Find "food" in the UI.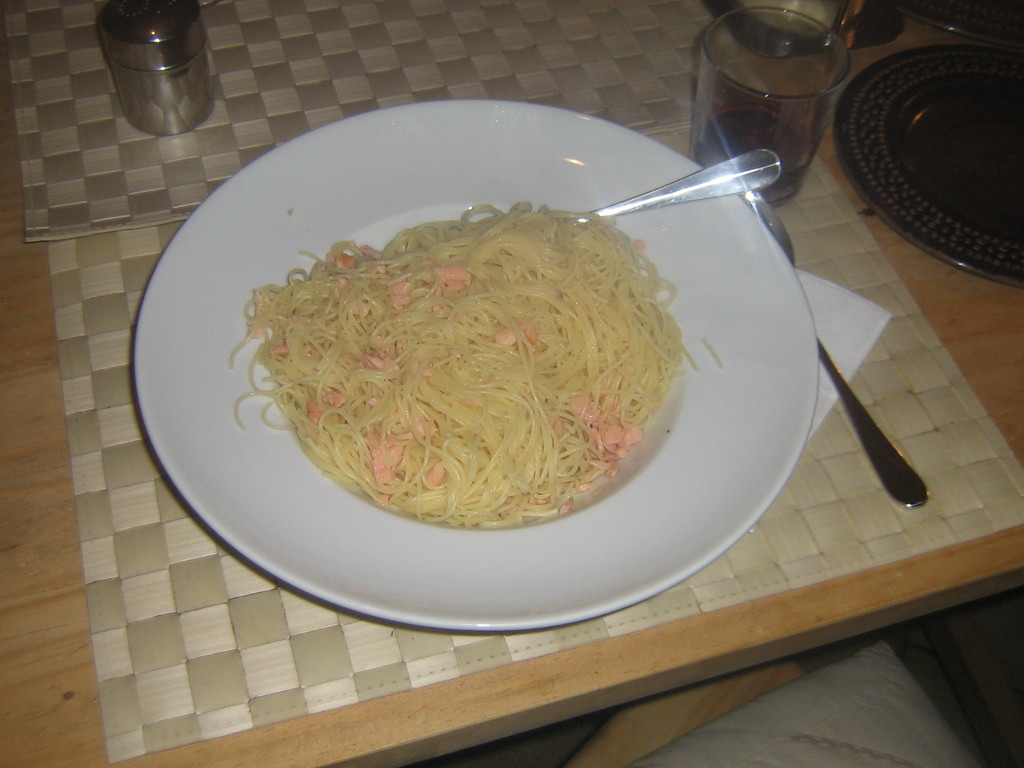
UI element at 700/336/721/362.
